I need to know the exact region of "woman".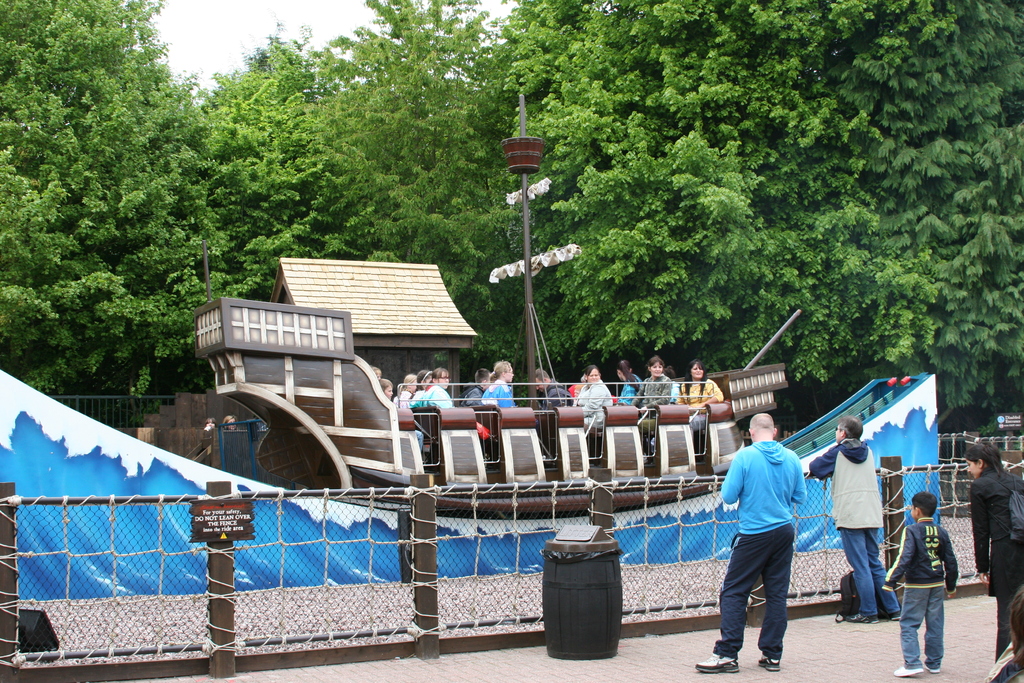
Region: box(672, 357, 719, 453).
